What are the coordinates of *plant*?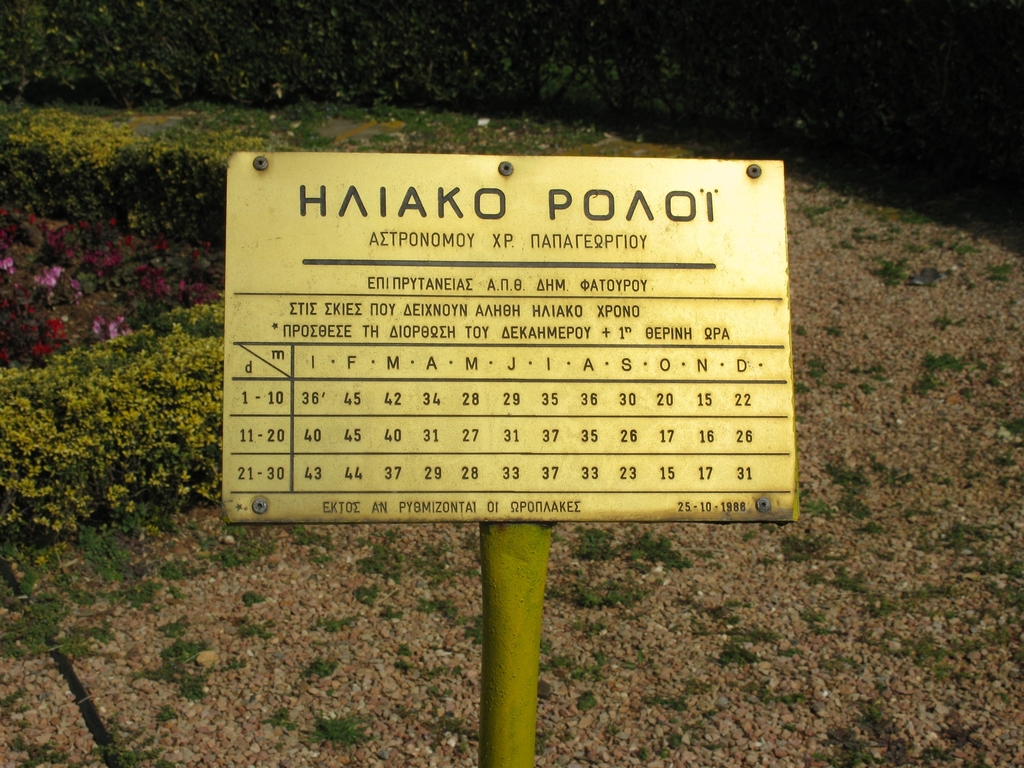
locate(300, 719, 380, 746).
